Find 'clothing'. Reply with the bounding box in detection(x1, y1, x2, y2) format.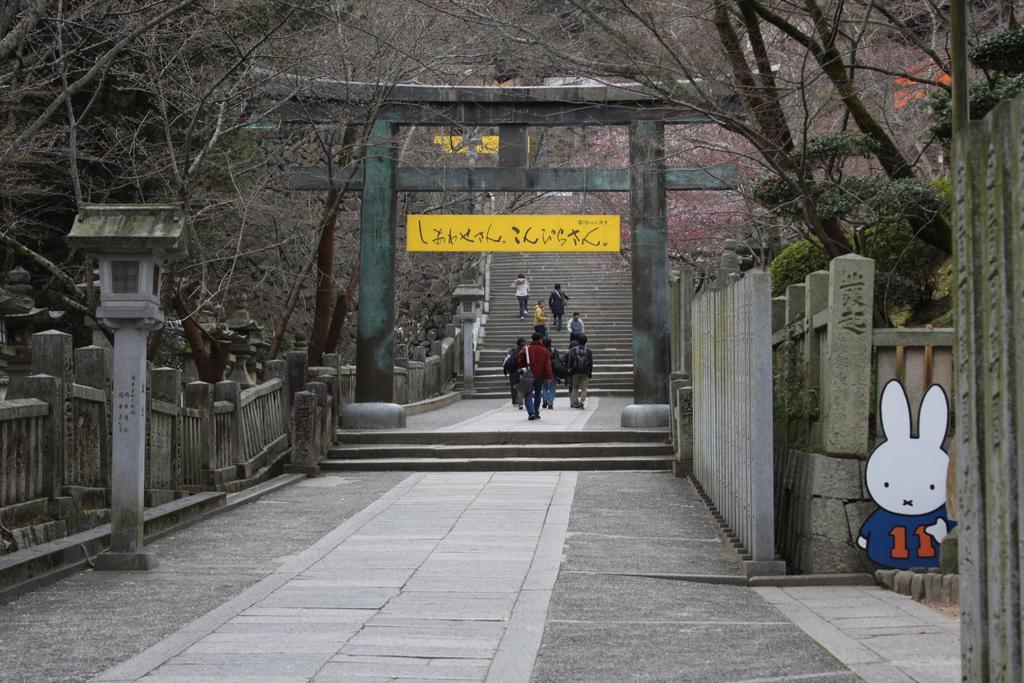
detection(506, 330, 571, 417).
